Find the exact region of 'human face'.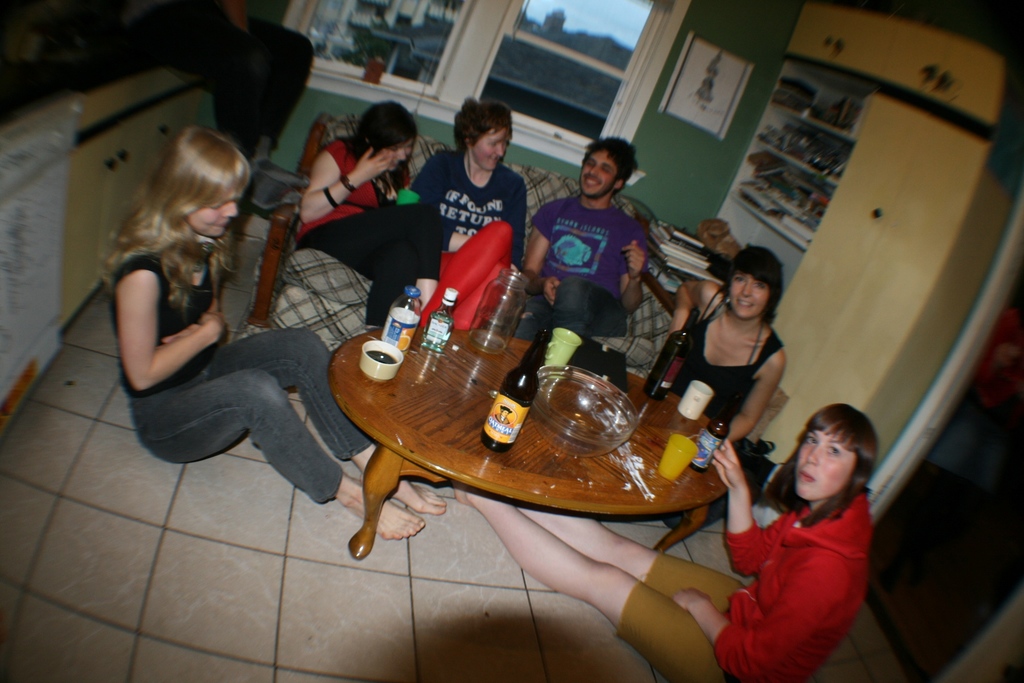
Exact region: detection(476, 120, 515, 168).
